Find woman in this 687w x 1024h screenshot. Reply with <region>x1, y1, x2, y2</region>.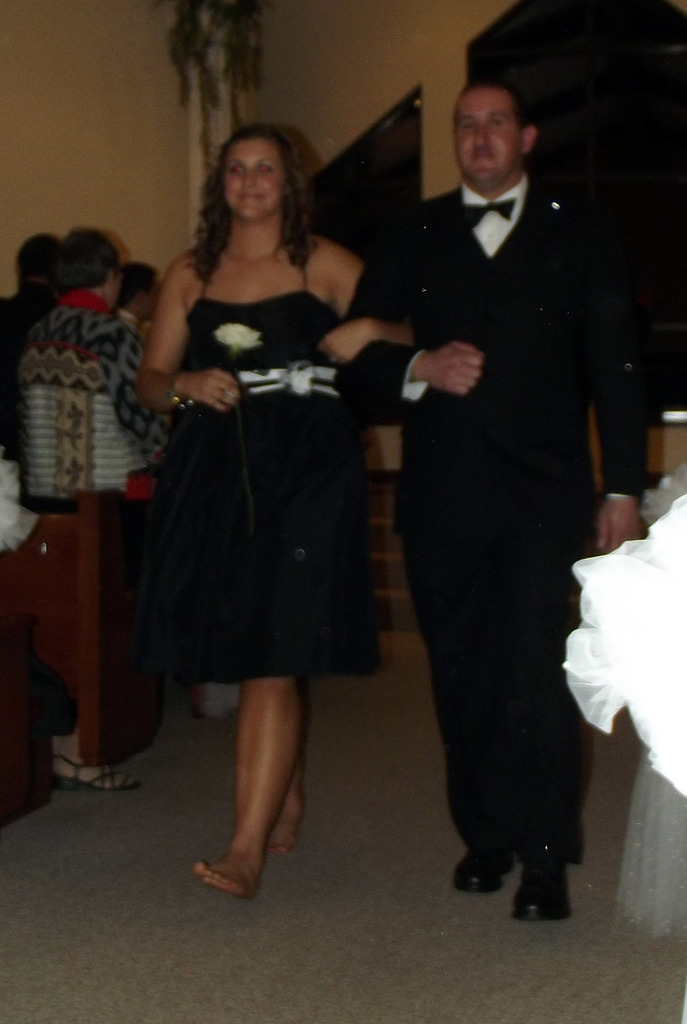
<region>133, 140, 408, 881</region>.
